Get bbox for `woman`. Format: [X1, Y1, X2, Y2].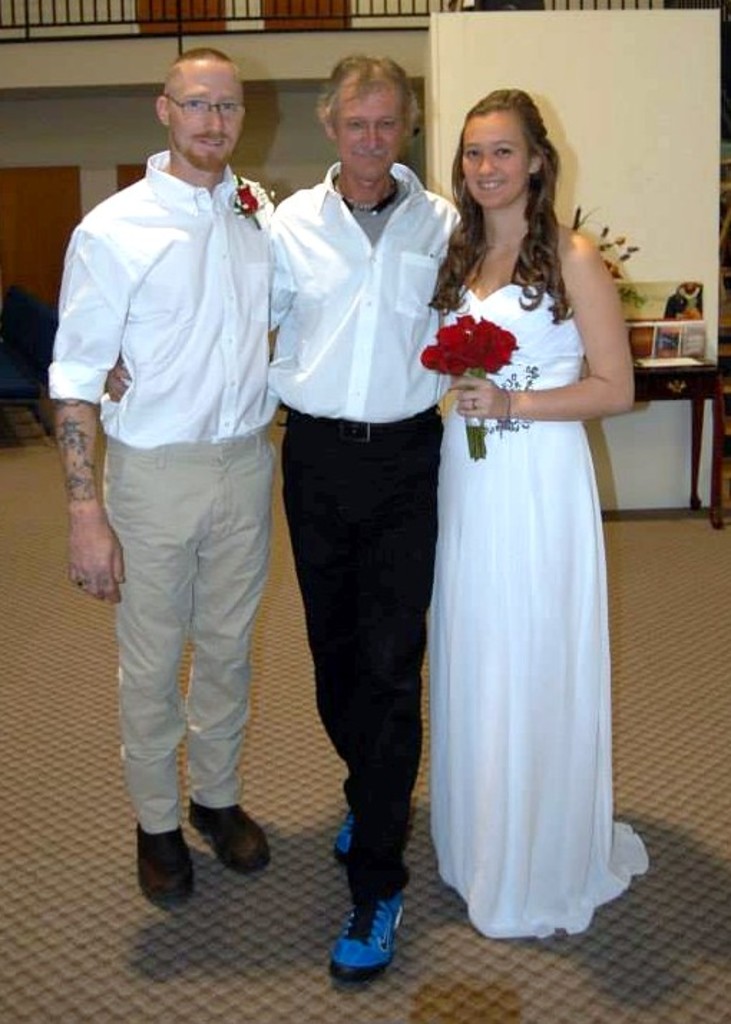
[411, 66, 655, 947].
